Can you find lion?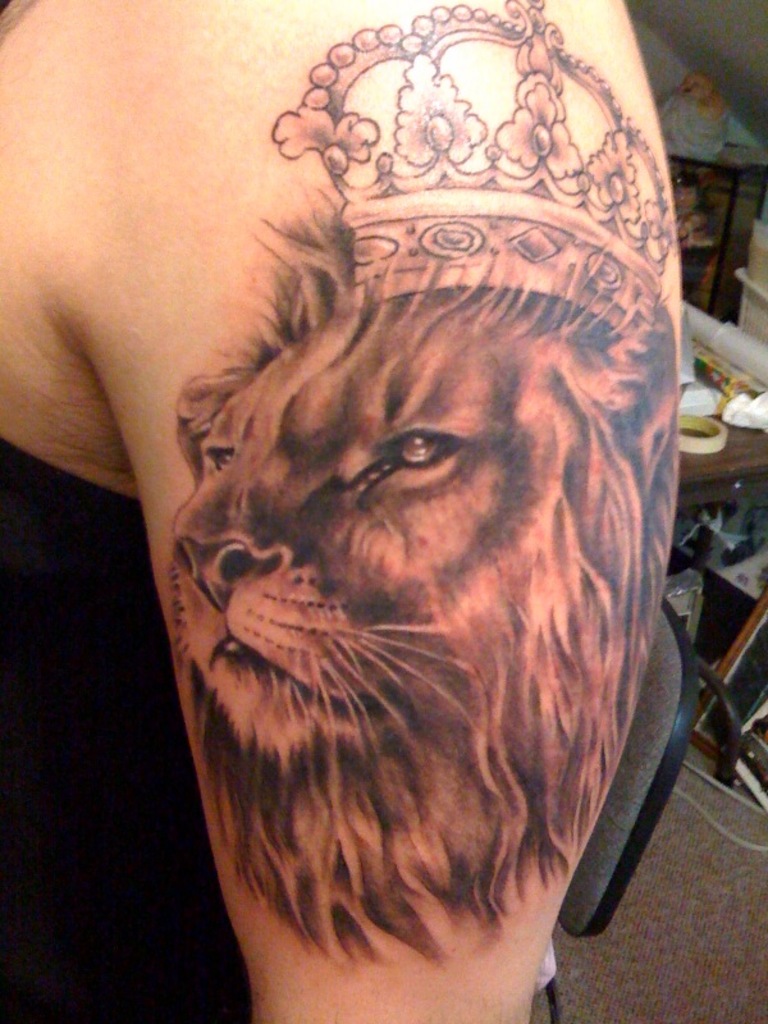
Yes, bounding box: 173,182,678,960.
